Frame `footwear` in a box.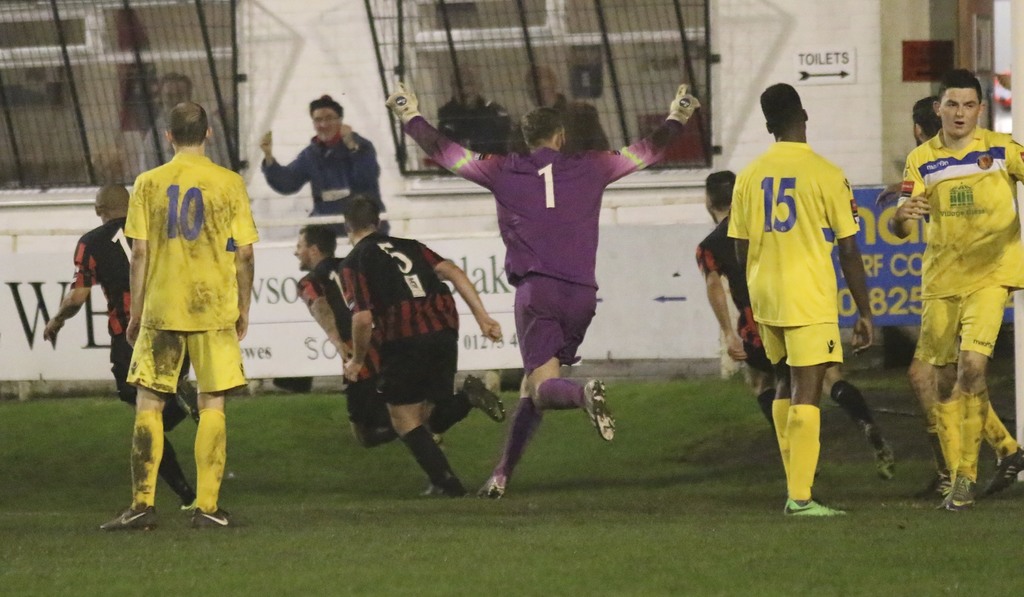
[x1=990, y1=440, x2=1023, y2=493].
